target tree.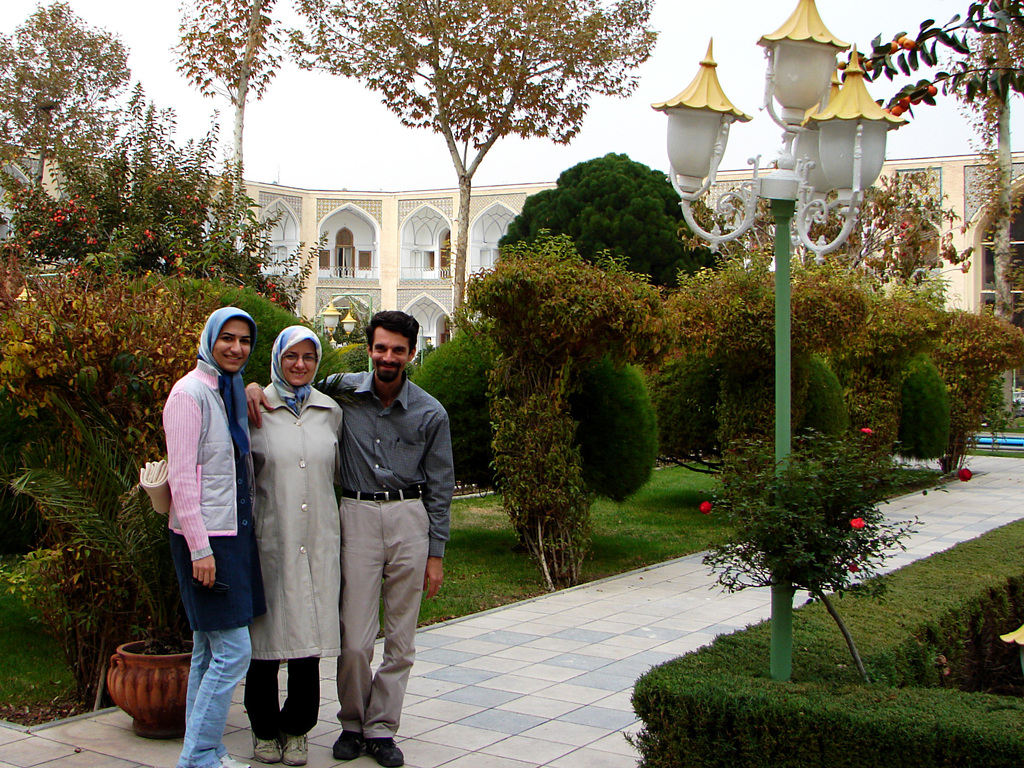
Target region: 842:289:1023:476.
